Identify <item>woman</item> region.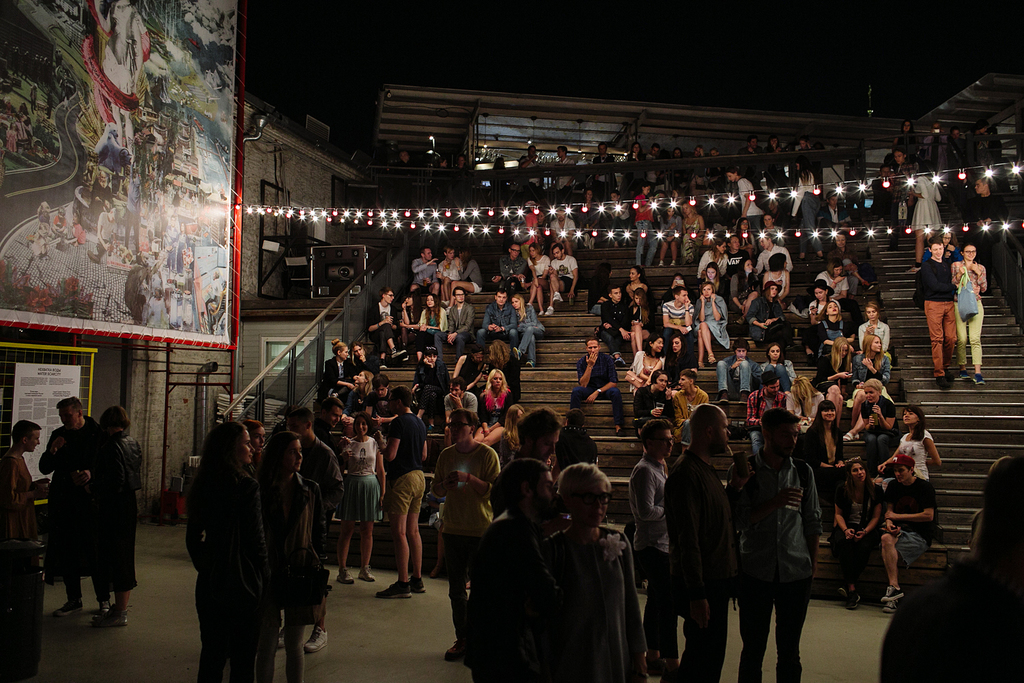
Region: l=244, t=417, r=267, b=479.
